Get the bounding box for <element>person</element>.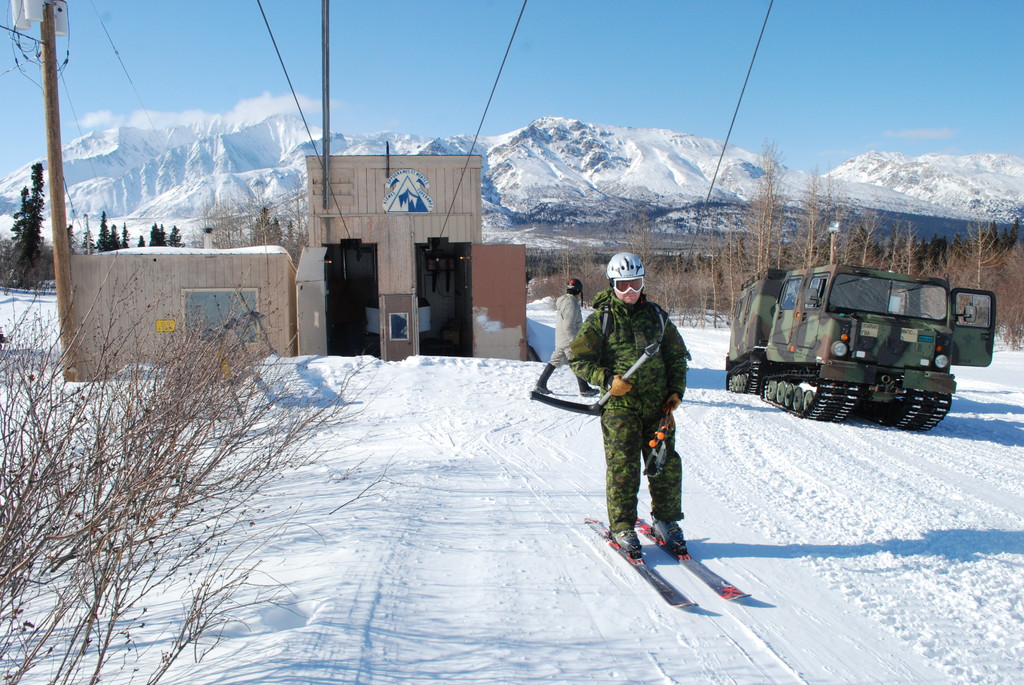
(left=552, top=246, right=684, bottom=585).
